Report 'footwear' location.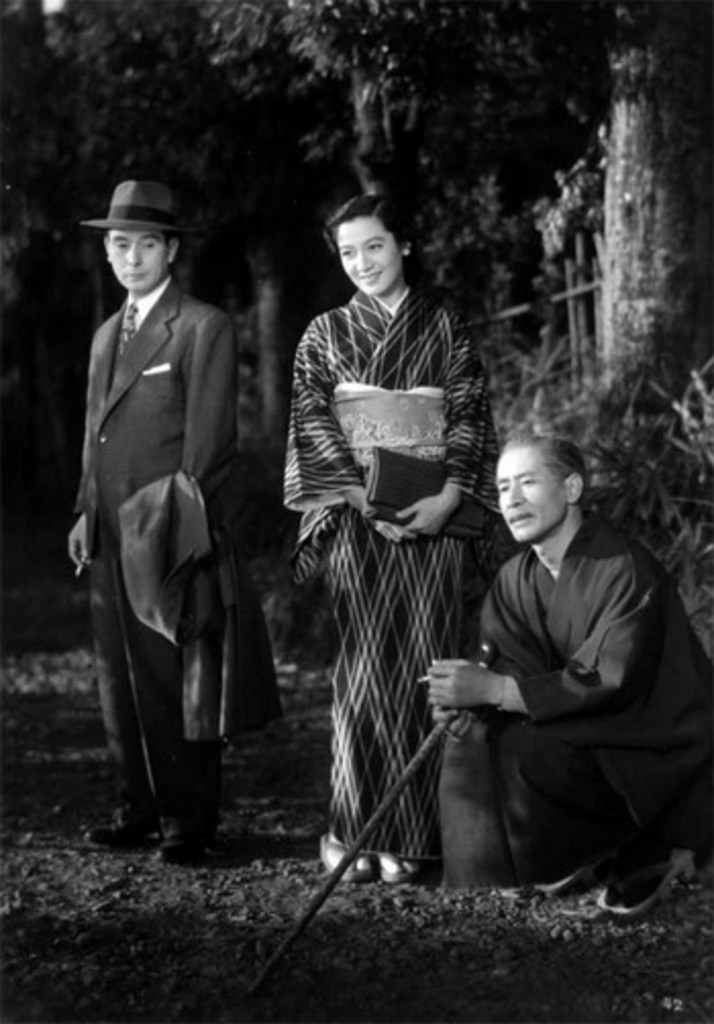
Report: bbox=[80, 791, 149, 853].
